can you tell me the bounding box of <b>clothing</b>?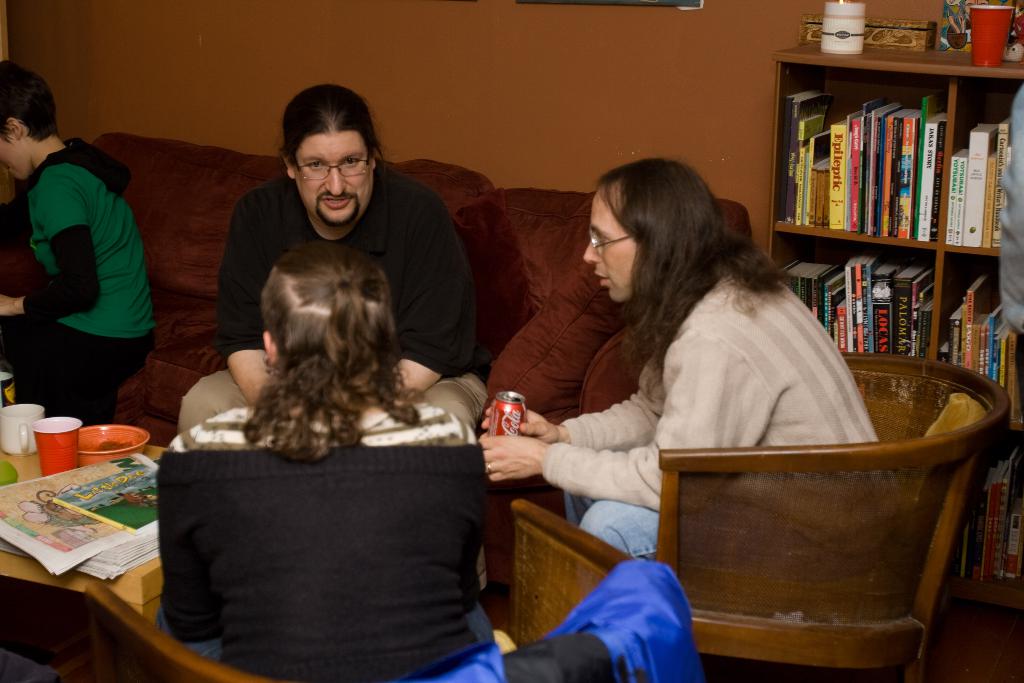
{"x1": 145, "y1": 388, "x2": 492, "y2": 682}.
